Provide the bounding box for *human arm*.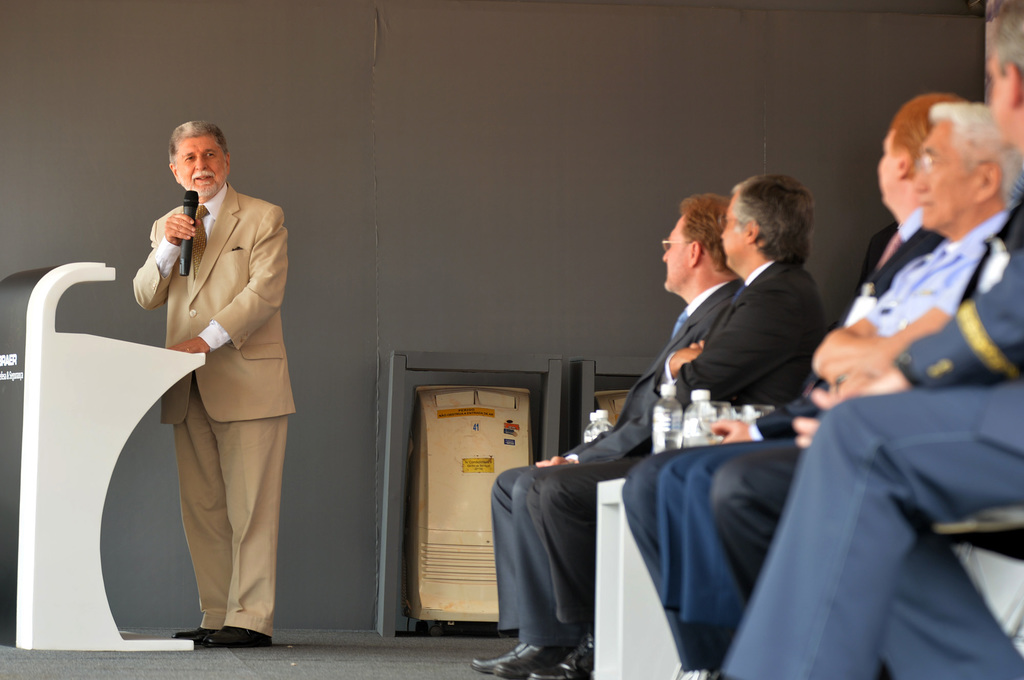
525:384:656:463.
